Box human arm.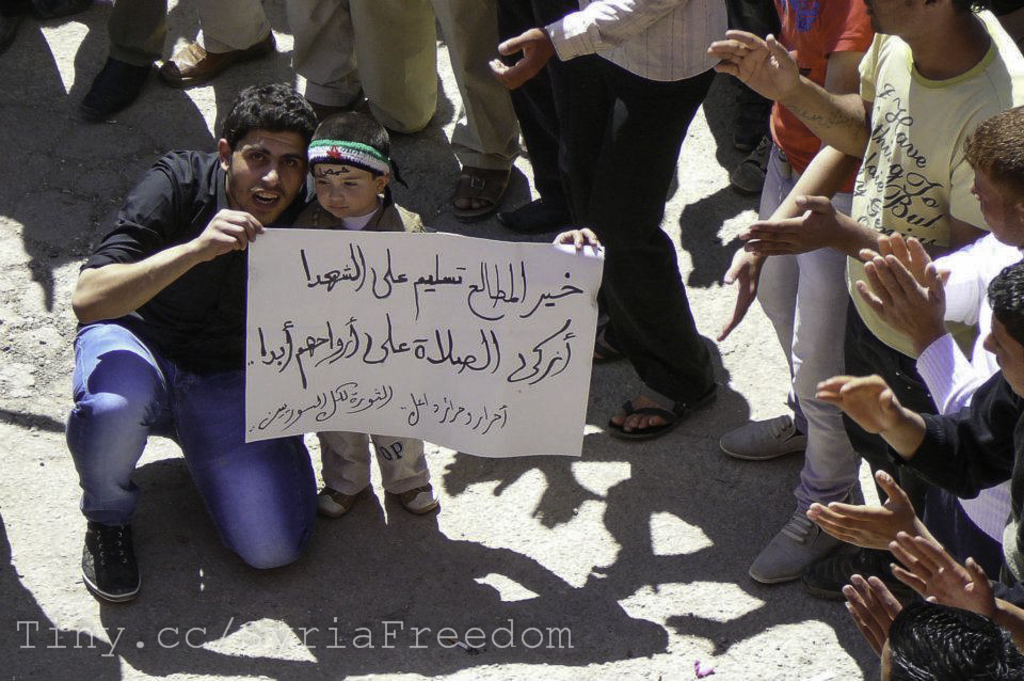
[717, 138, 851, 340].
